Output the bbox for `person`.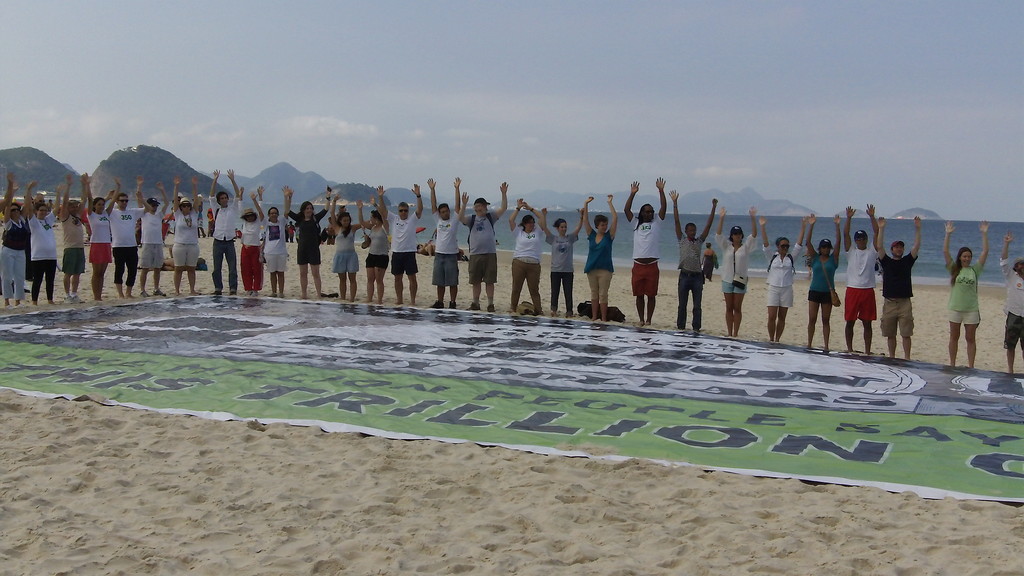
bbox=[538, 204, 588, 315].
